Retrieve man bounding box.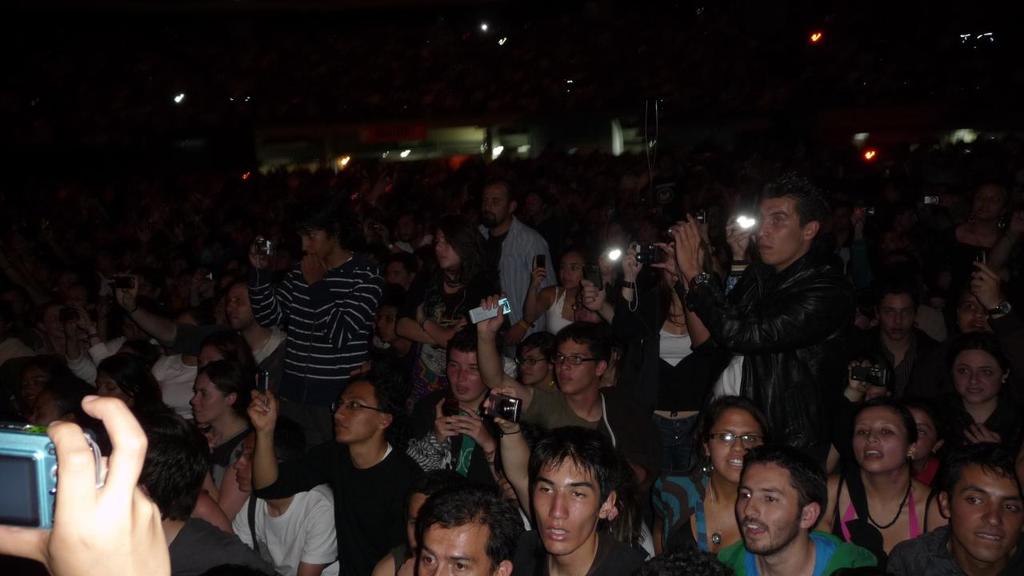
Bounding box: box=[659, 174, 842, 486].
